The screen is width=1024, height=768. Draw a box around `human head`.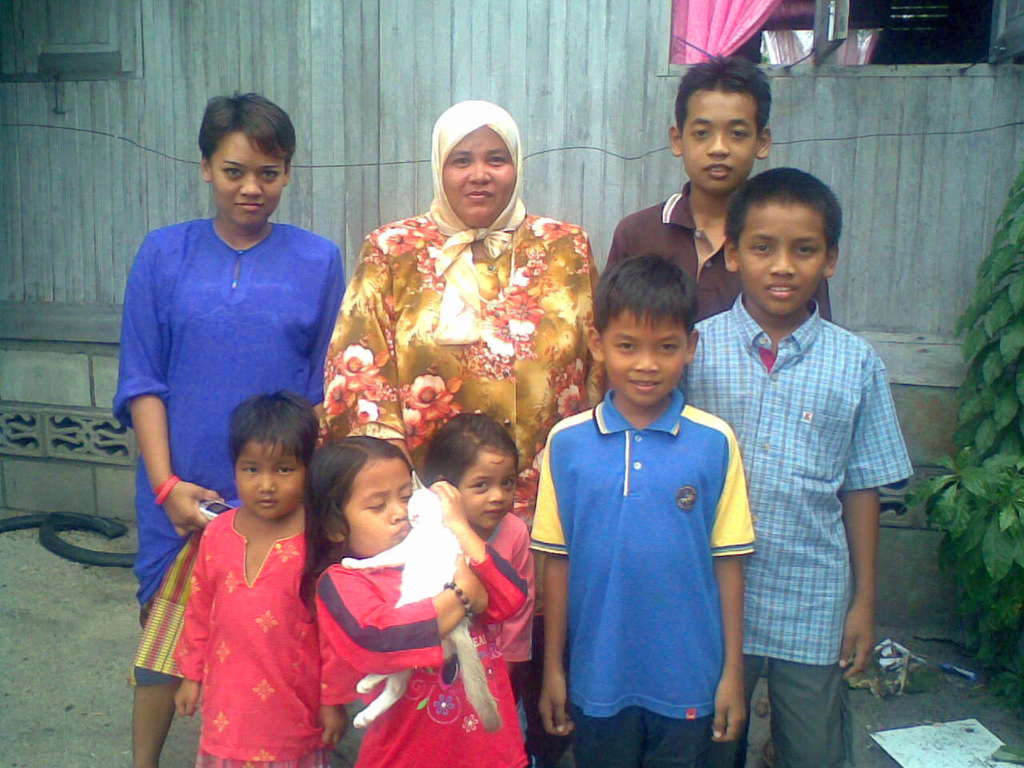
bbox=[304, 436, 414, 566].
